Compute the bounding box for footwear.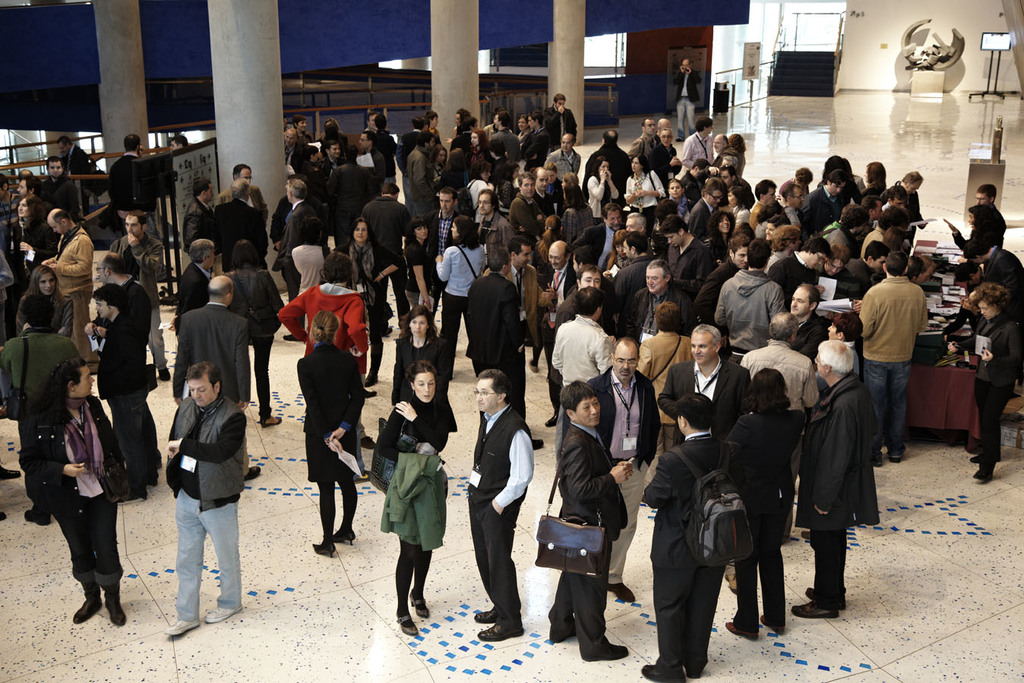
973:463:993:485.
